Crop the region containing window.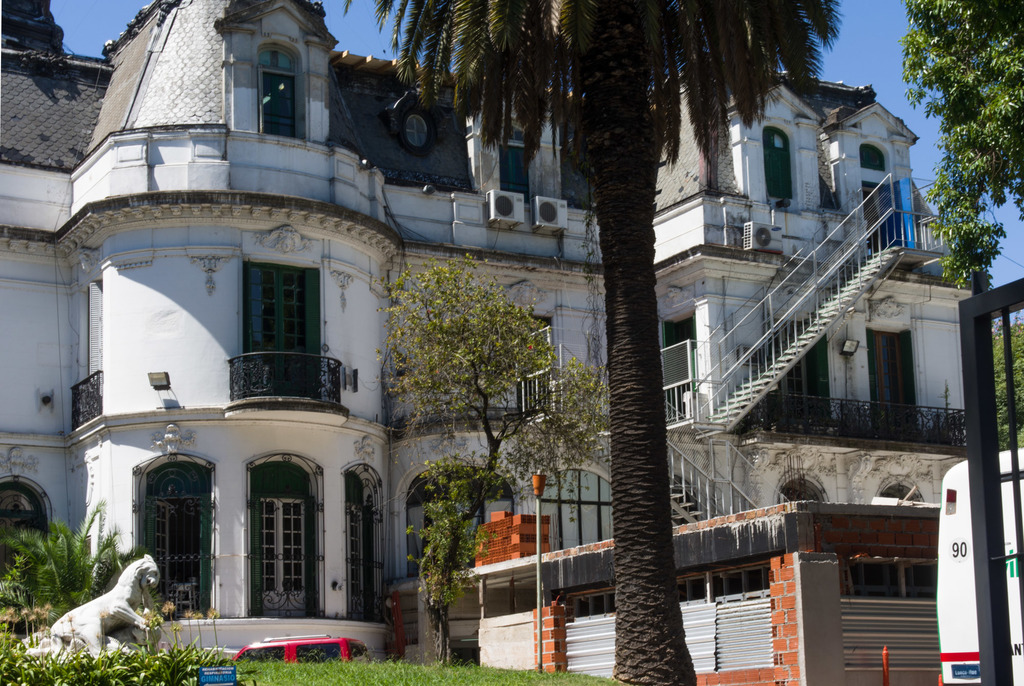
Crop region: crop(865, 327, 922, 434).
